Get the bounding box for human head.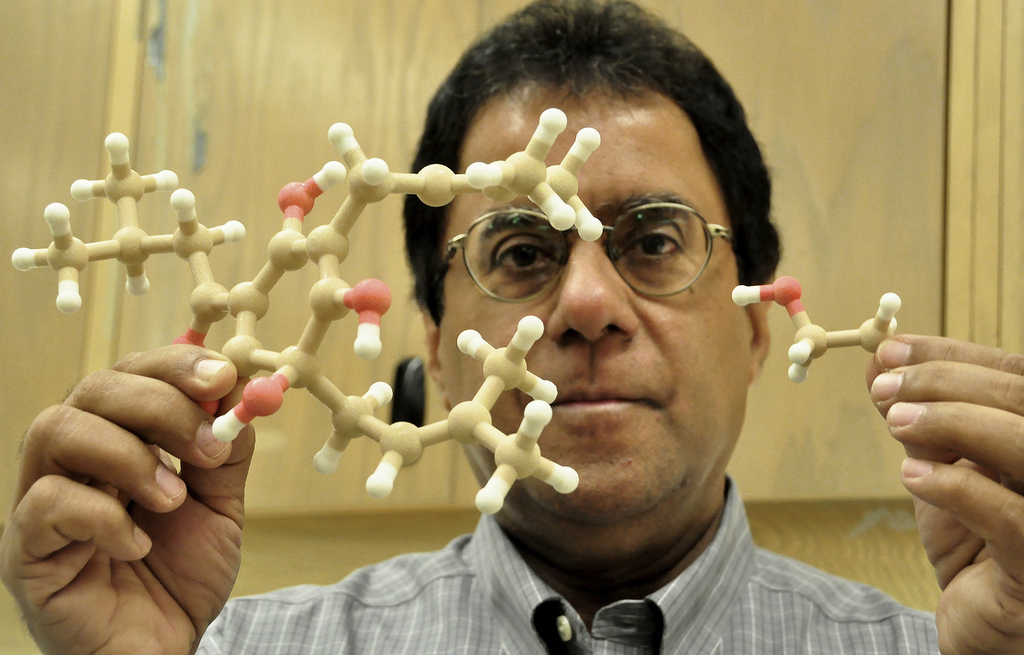
[left=403, top=0, right=778, bottom=512].
